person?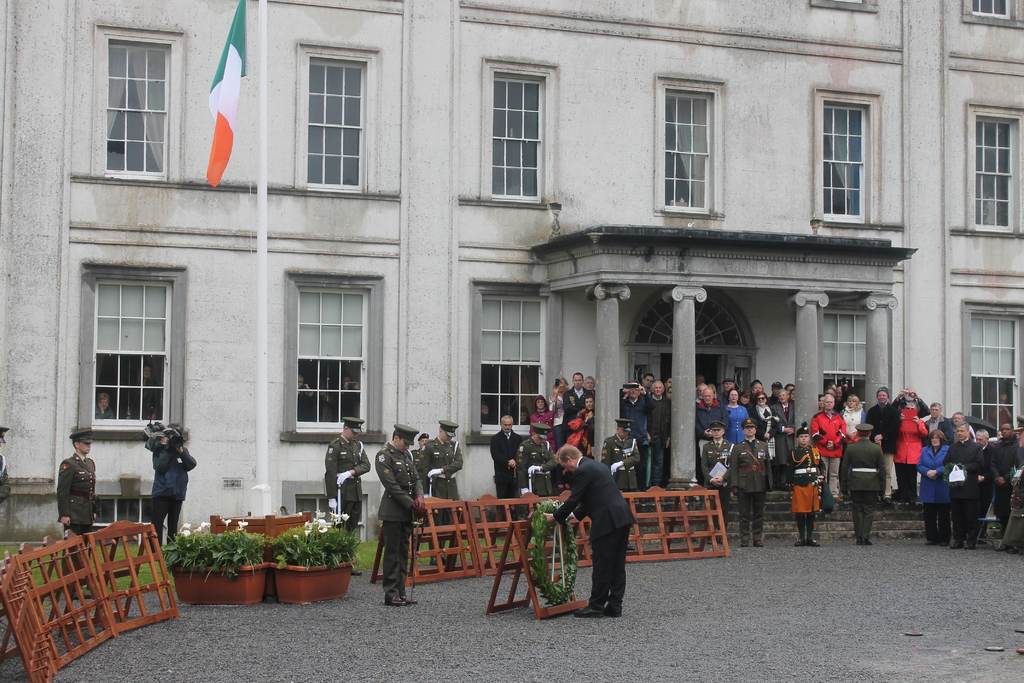
select_region(788, 421, 826, 547)
